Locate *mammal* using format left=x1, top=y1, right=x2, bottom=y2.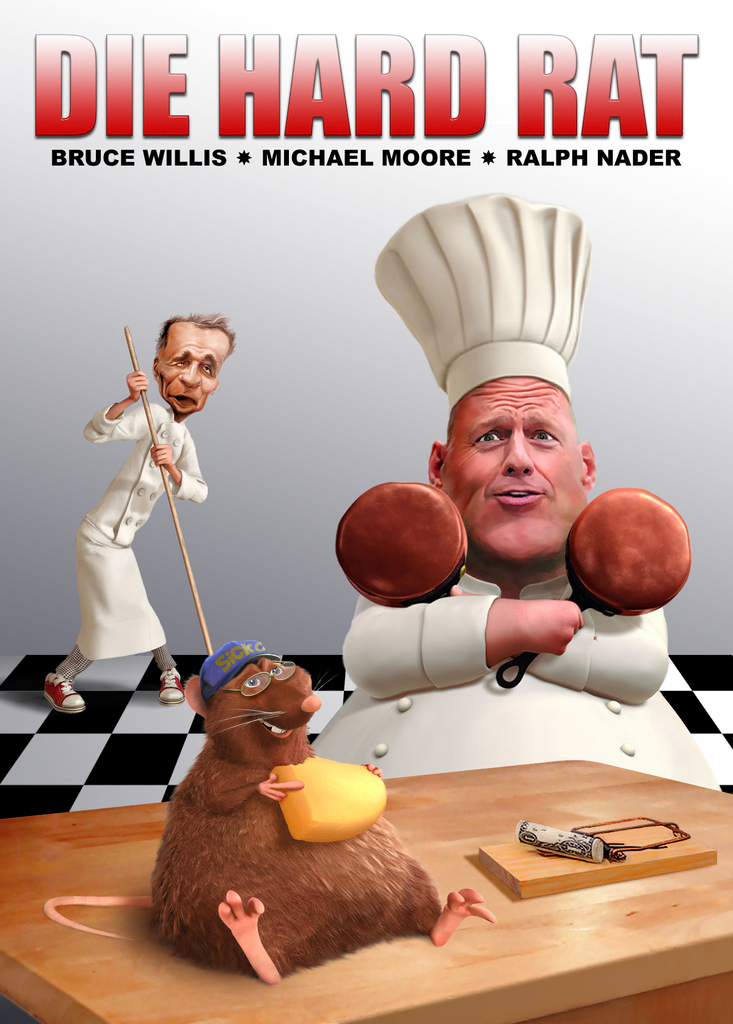
left=150, top=660, right=473, bottom=994.
